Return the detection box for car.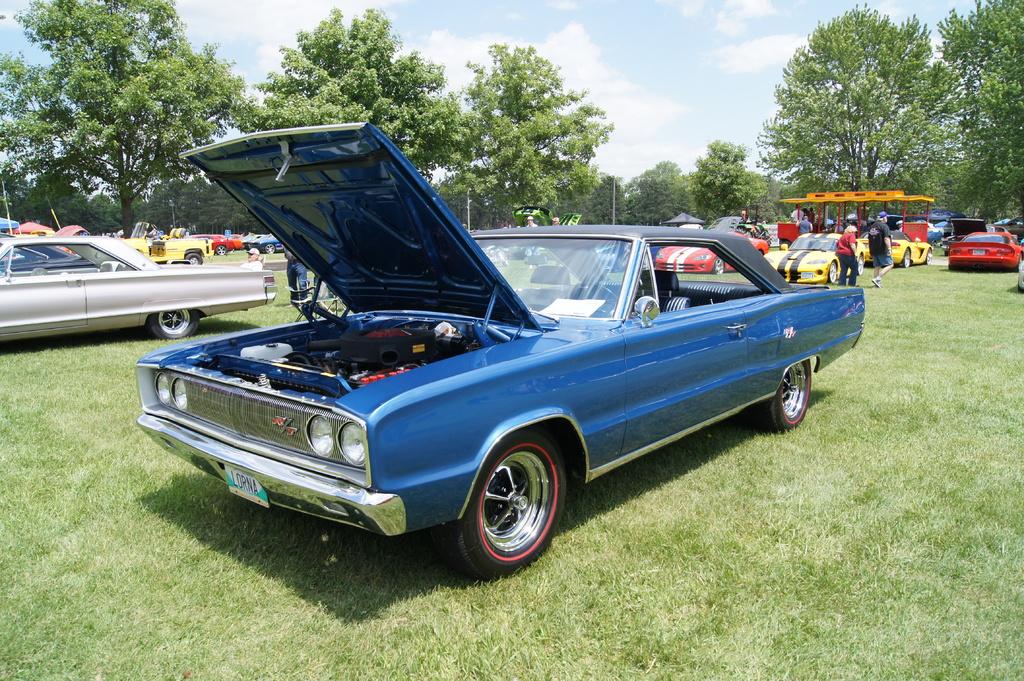
bbox=[755, 223, 860, 285].
